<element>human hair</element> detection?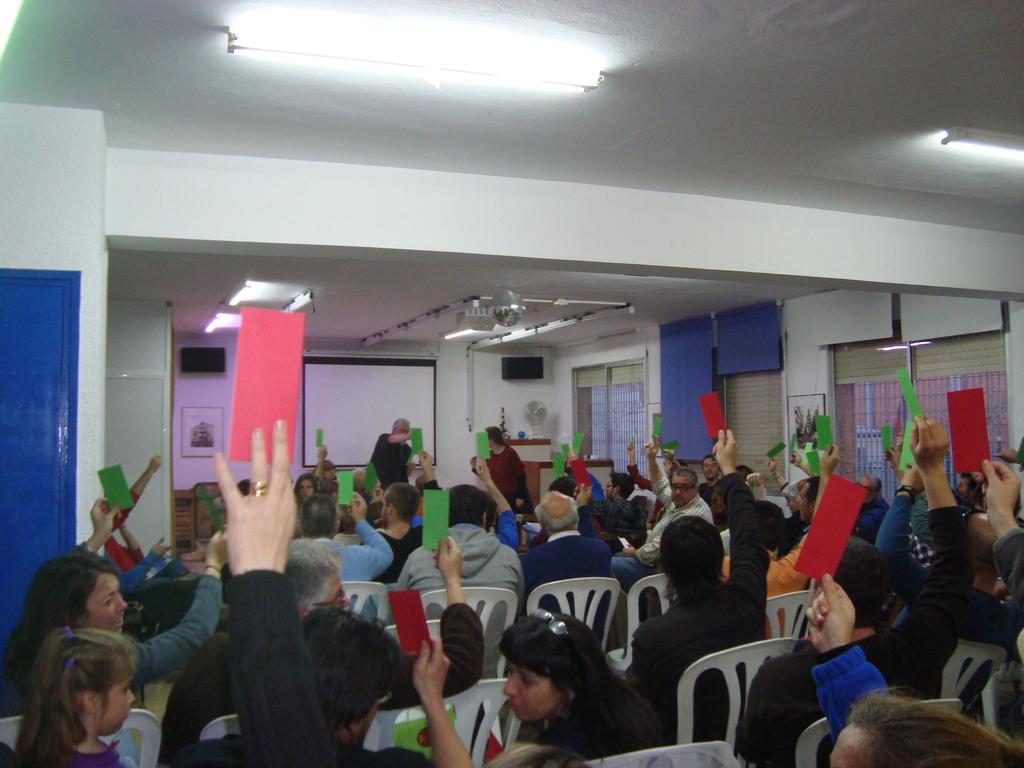
{"left": 383, "top": 481, "right": 422, "bottom": 525}
